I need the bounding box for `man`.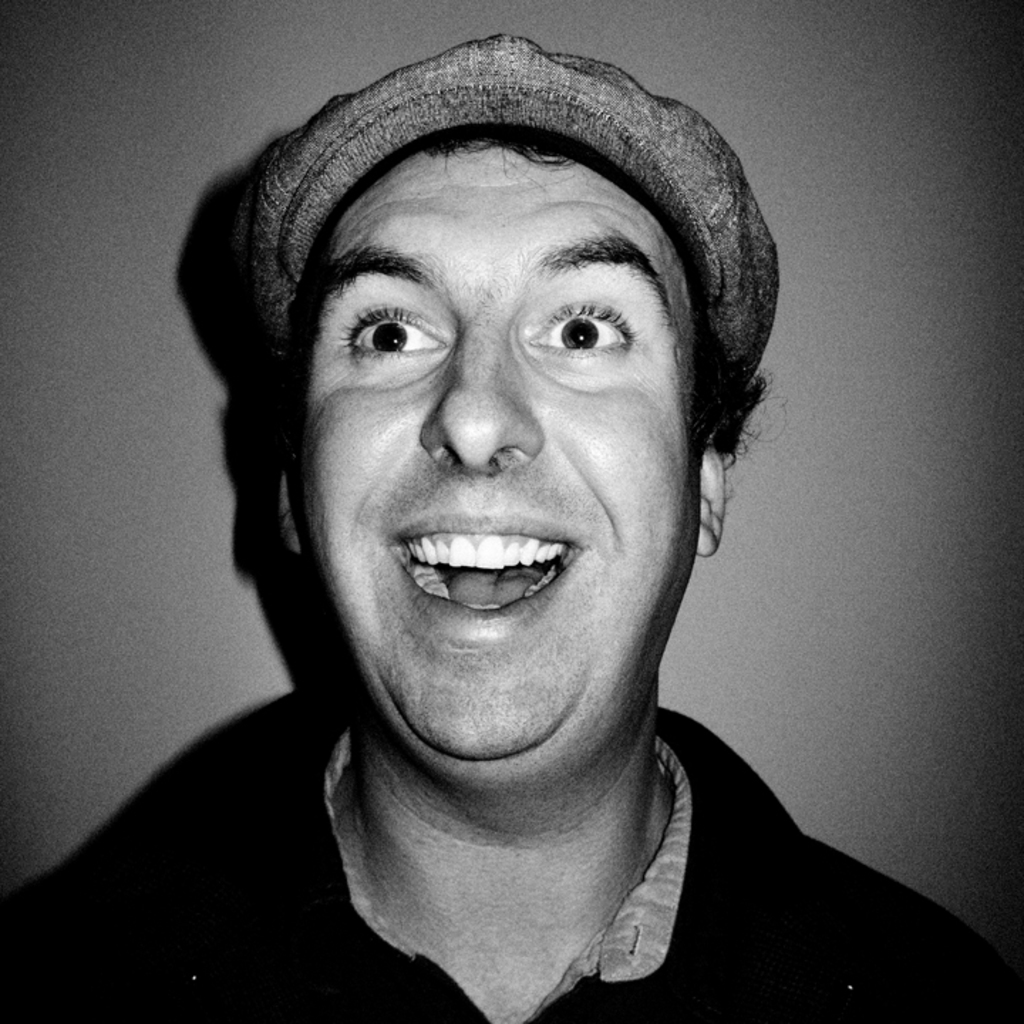
Here it is: region(4, 33, 1023, 1023).
